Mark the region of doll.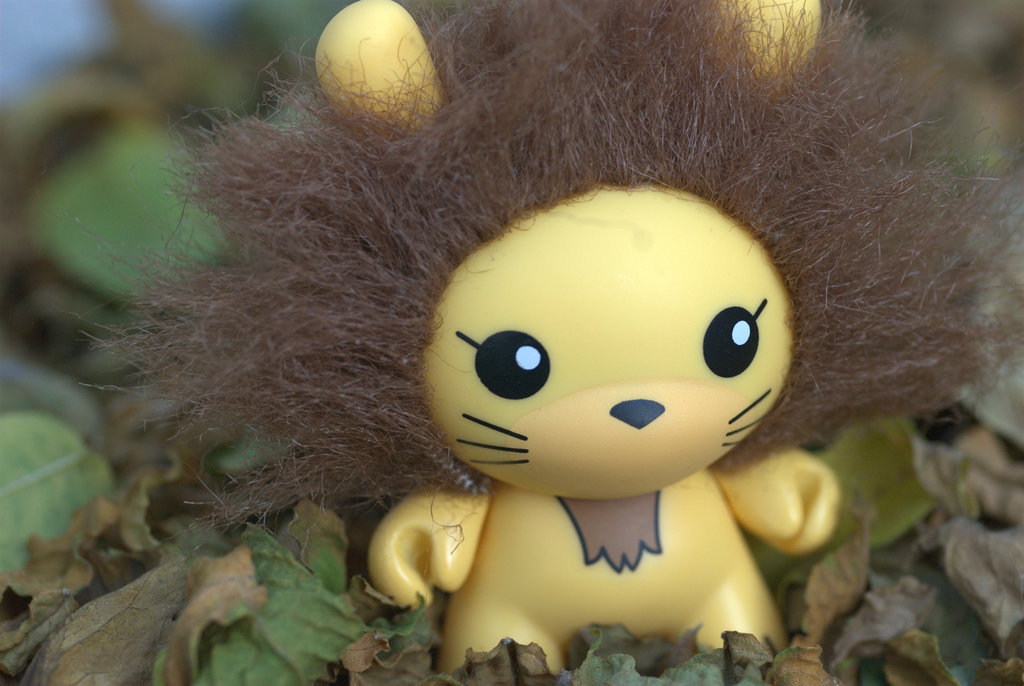
Region: 366, 128, 822, 648.
